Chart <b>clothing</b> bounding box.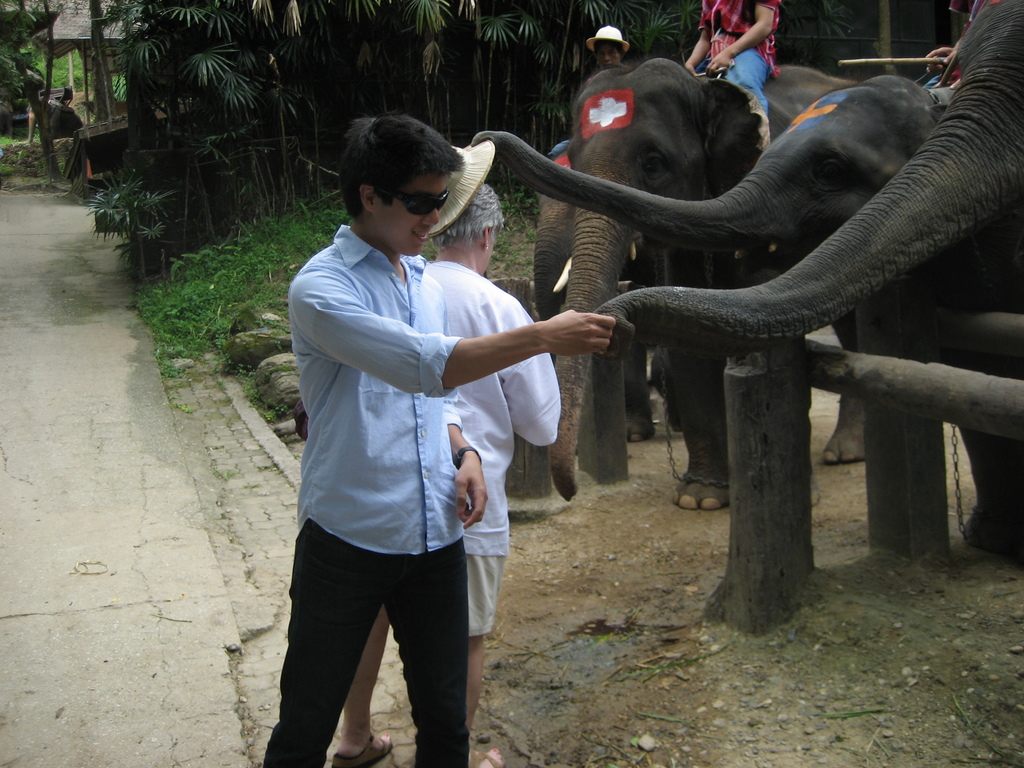
Charted: (x1=420, y1=249, x2=556, y2=631).
